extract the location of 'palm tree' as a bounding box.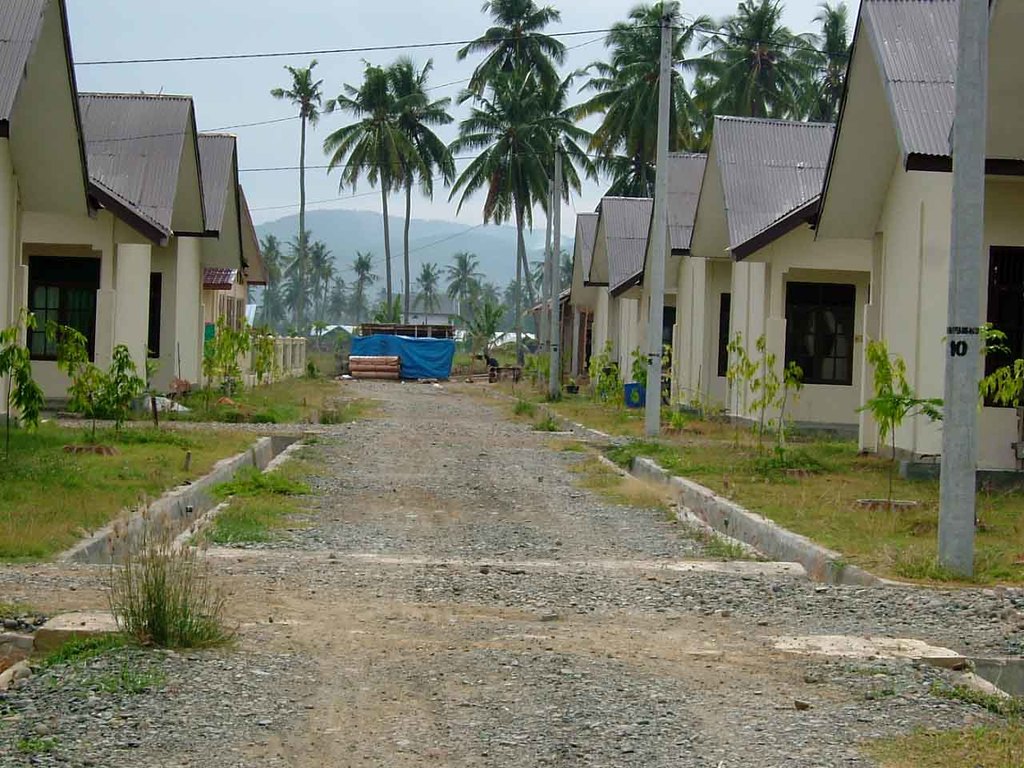
box=[706, 14, 806, 146].
